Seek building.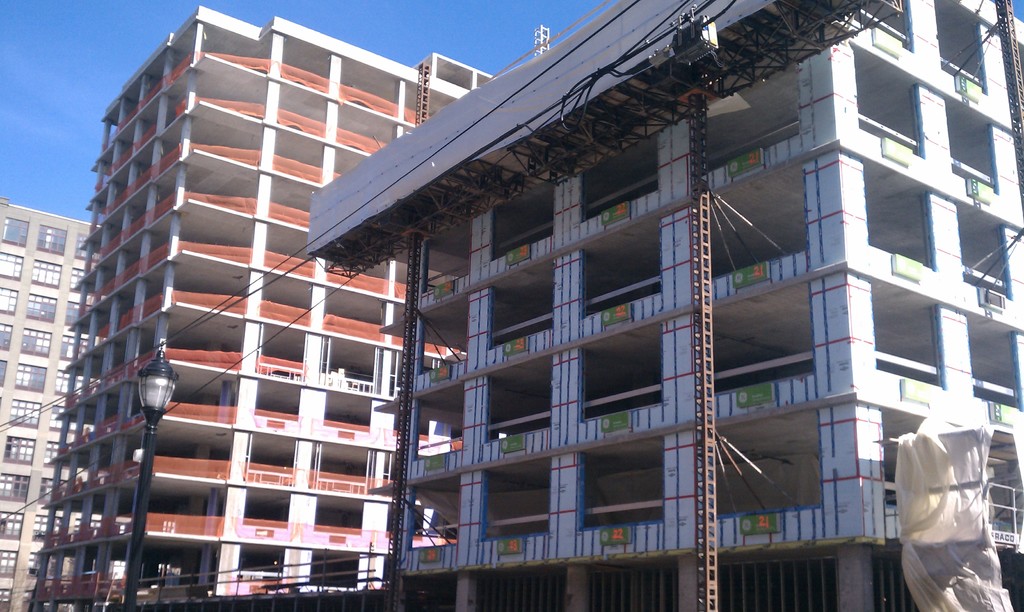
x1=0, y1=202, x2=109, y2=611.
